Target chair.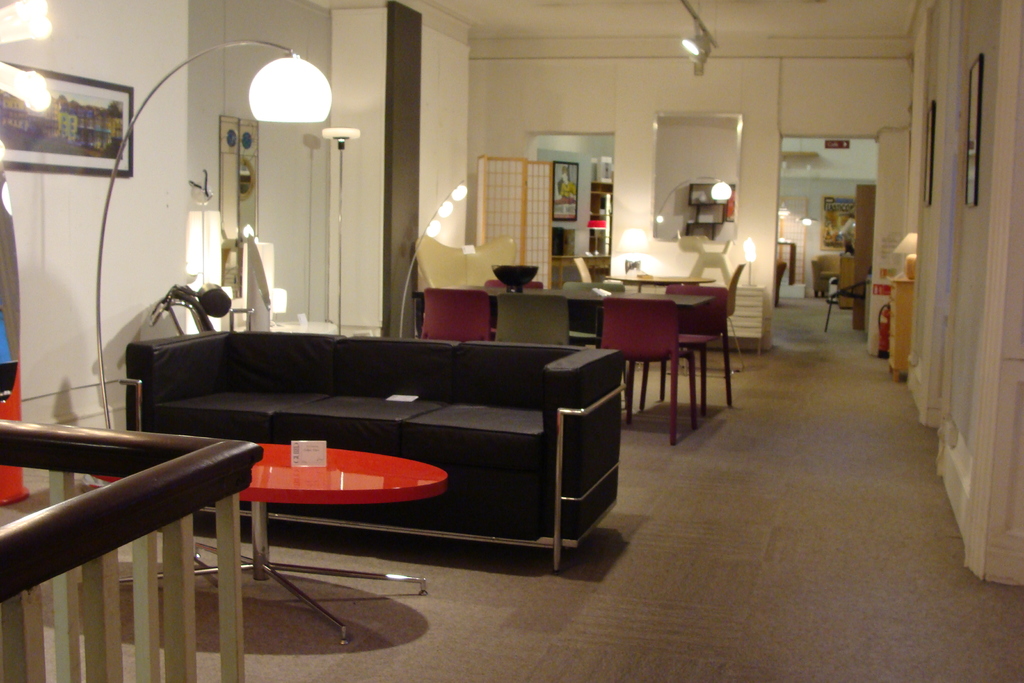
Target region: x1=810, y1=247, x2=847, y2=299.
